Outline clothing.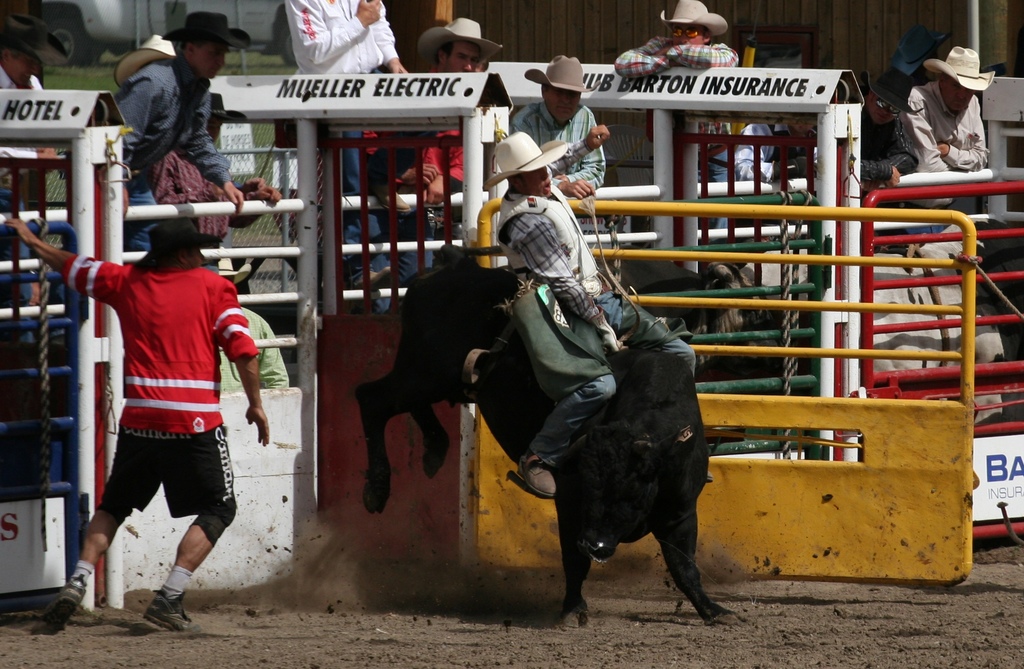
Outline: x1=901 y1=83 x2=986 y2=238.
